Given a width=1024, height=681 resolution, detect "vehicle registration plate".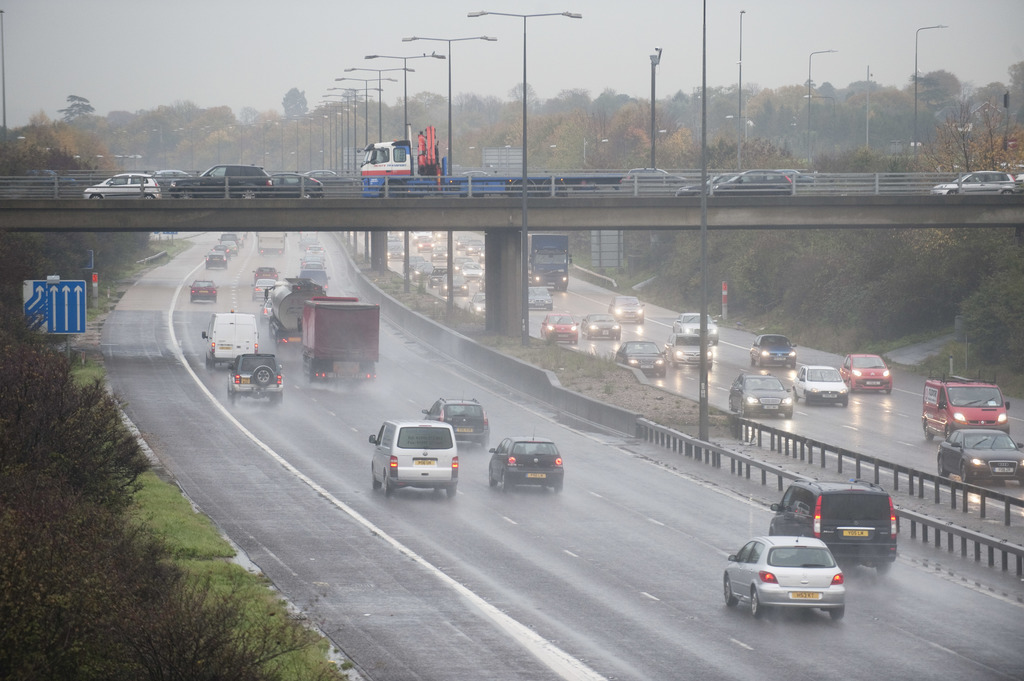
[242, 379, 250, 382].
